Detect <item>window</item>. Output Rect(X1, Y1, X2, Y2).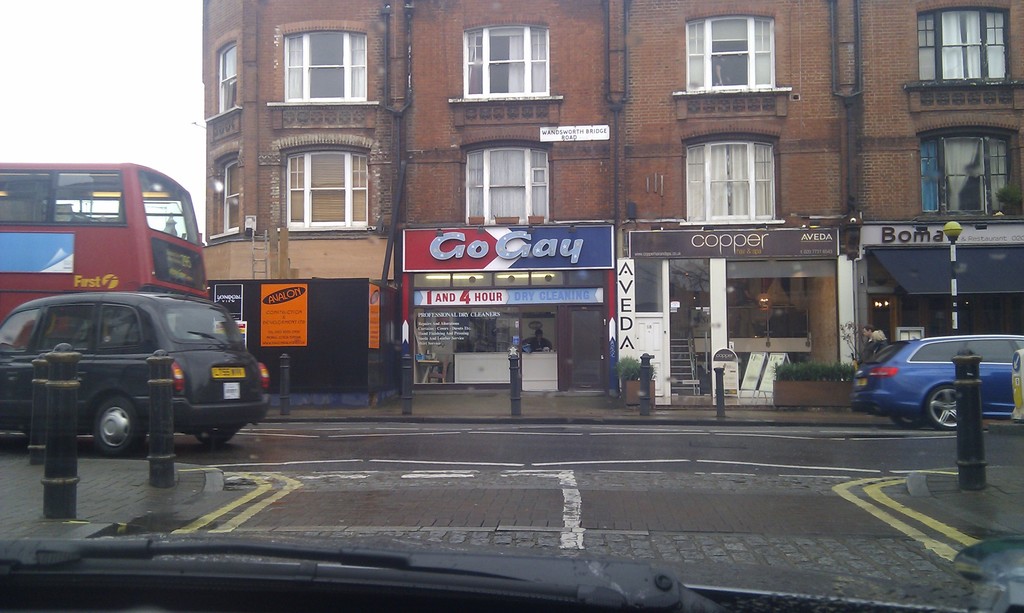
Rect(908, 342, 1023, 362).
